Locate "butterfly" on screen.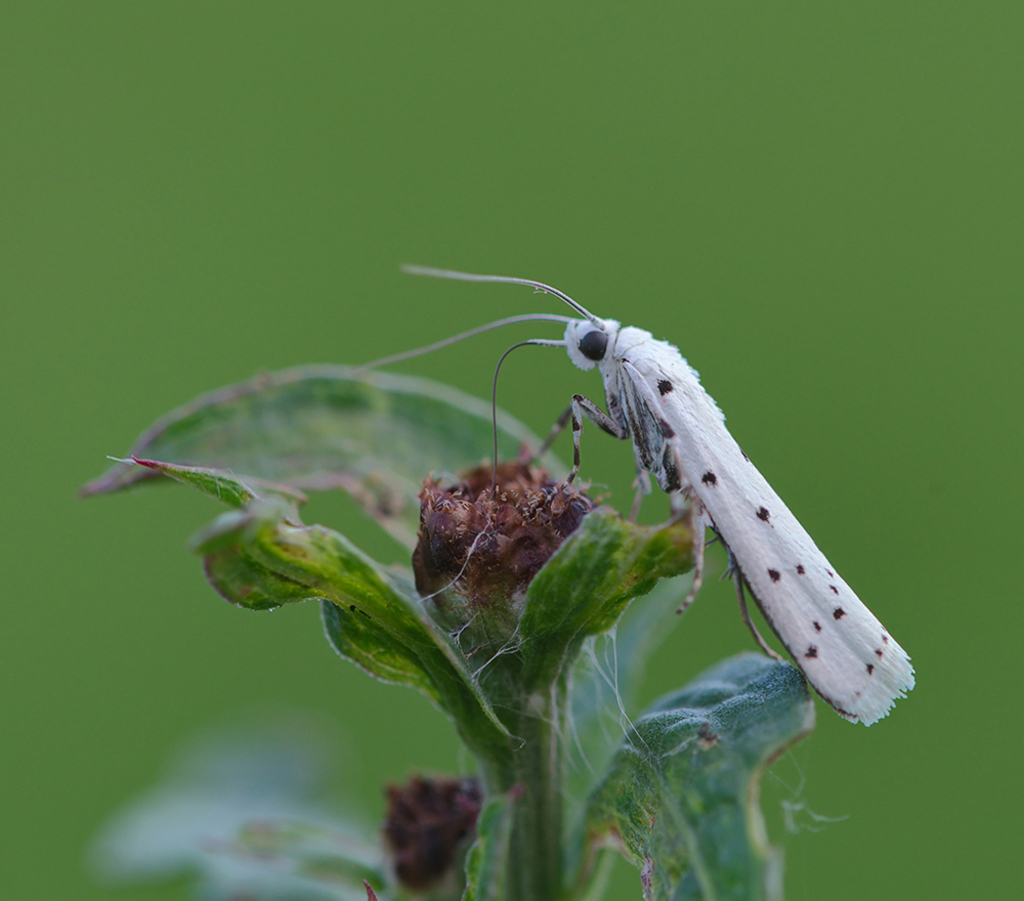
On screen at 278 233 913 758.
